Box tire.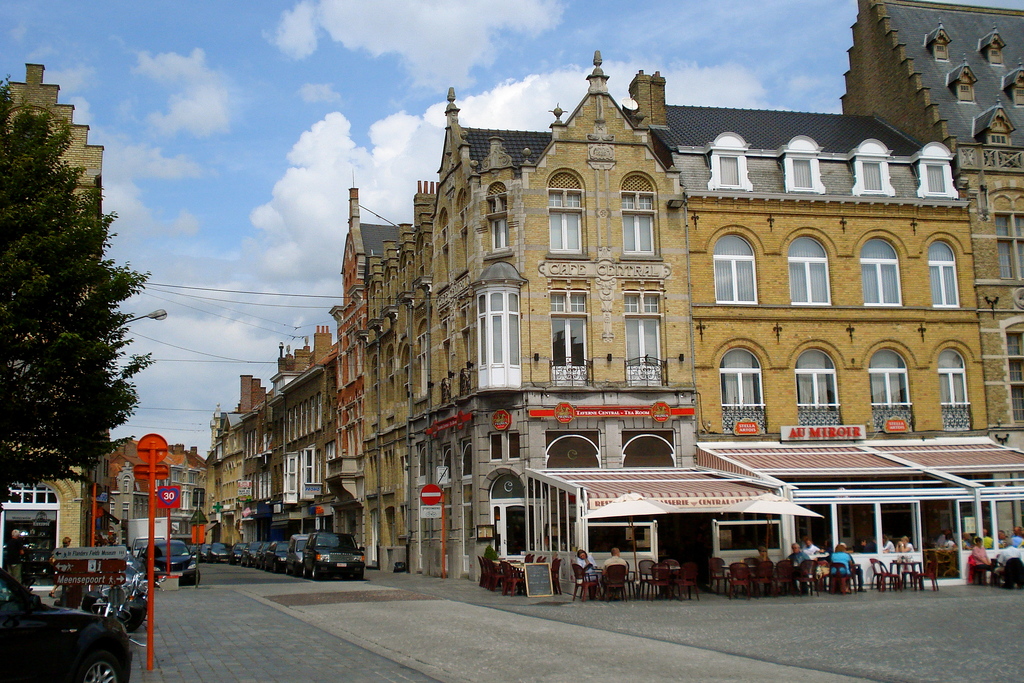
77 644 124 682.
